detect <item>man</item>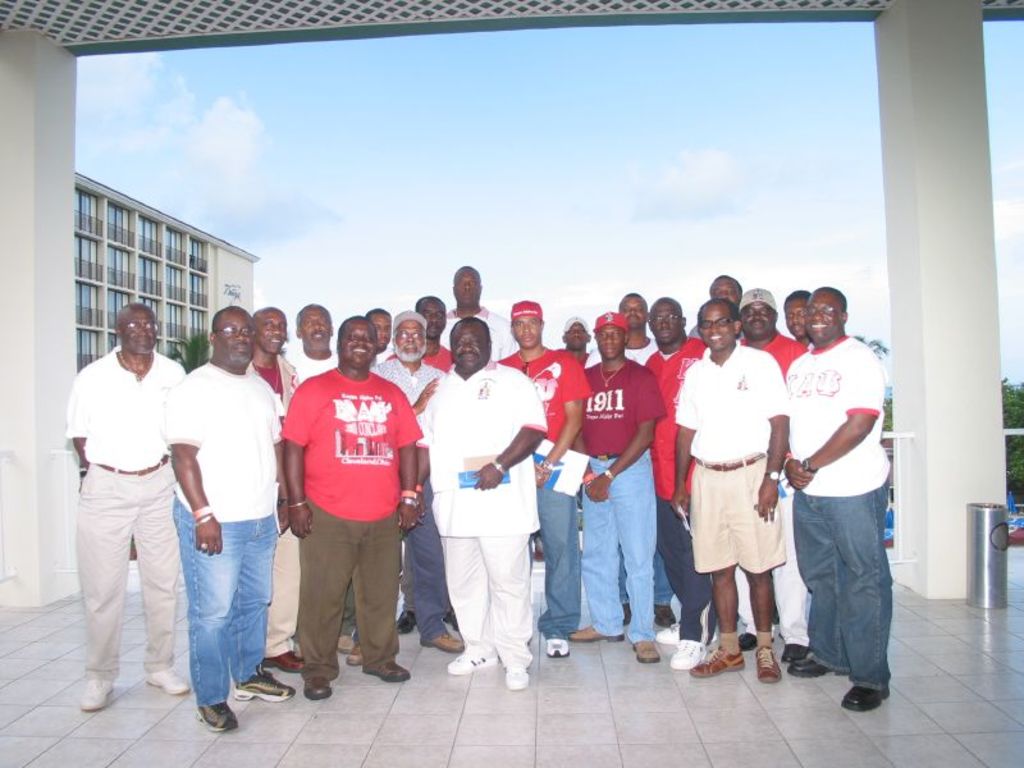
x1=169, y1=305, x2=300, y2=733
